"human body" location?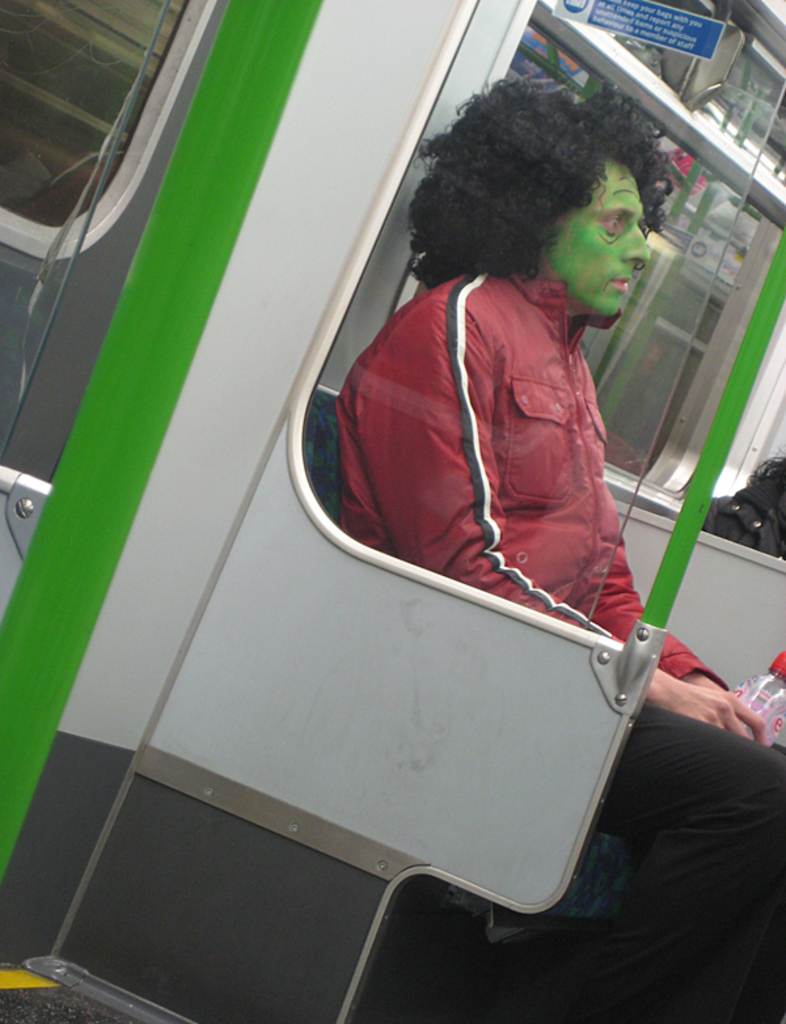
rect(337, 68, 769, 737)
